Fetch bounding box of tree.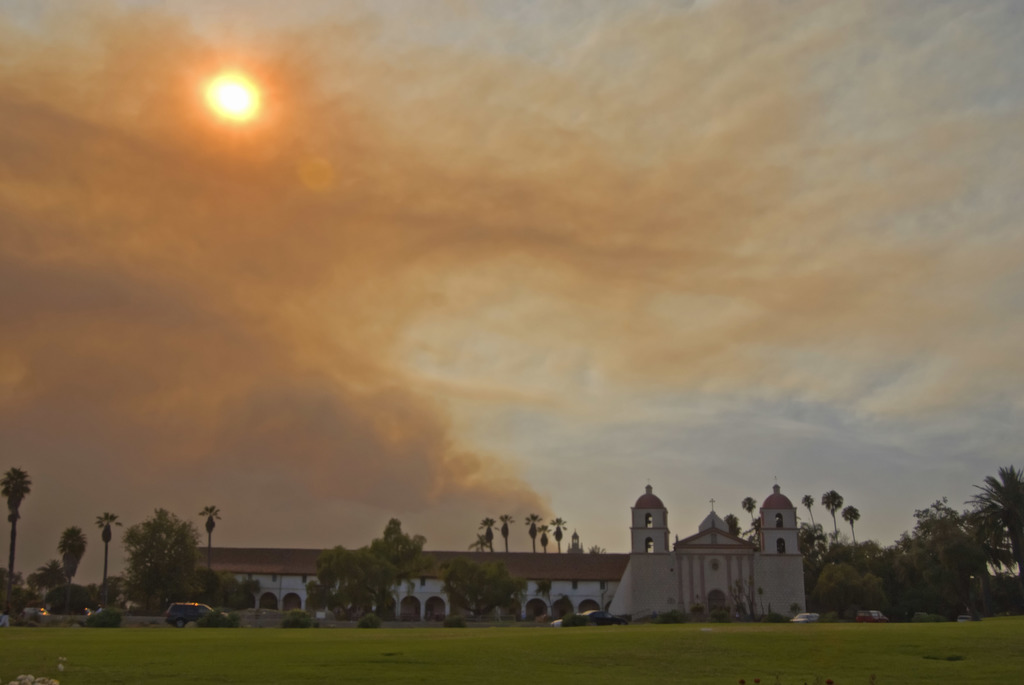
Bbox: rect(541, 523, 552, 554).
